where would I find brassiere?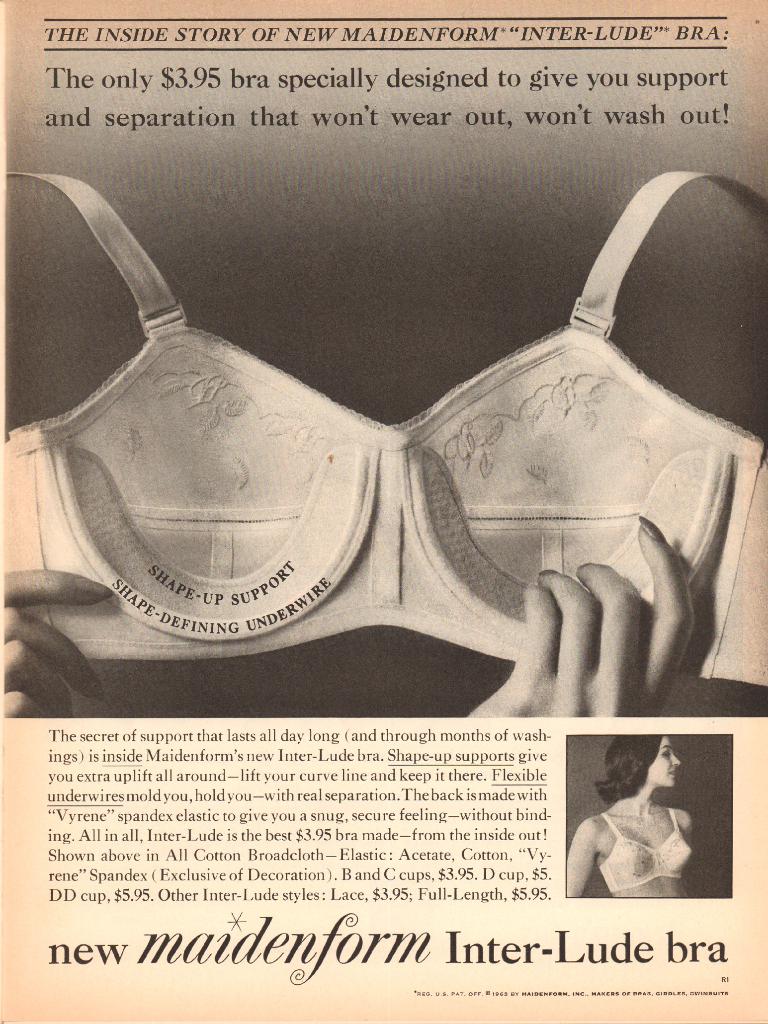
At {"left": 598, "top": 812, "right": 696, "bottom": 895}.
